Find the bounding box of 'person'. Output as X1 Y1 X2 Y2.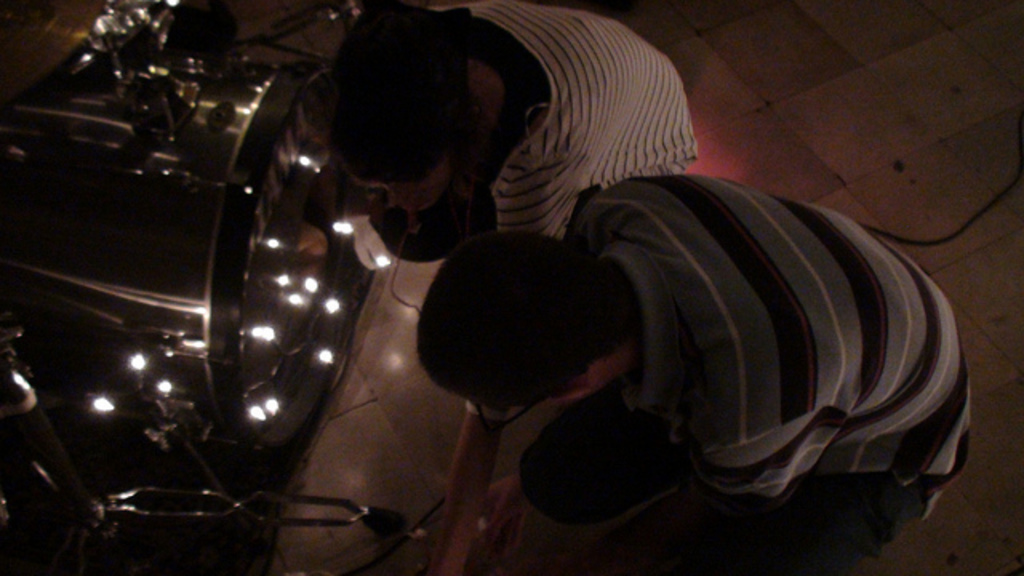
333 0 690 574.
